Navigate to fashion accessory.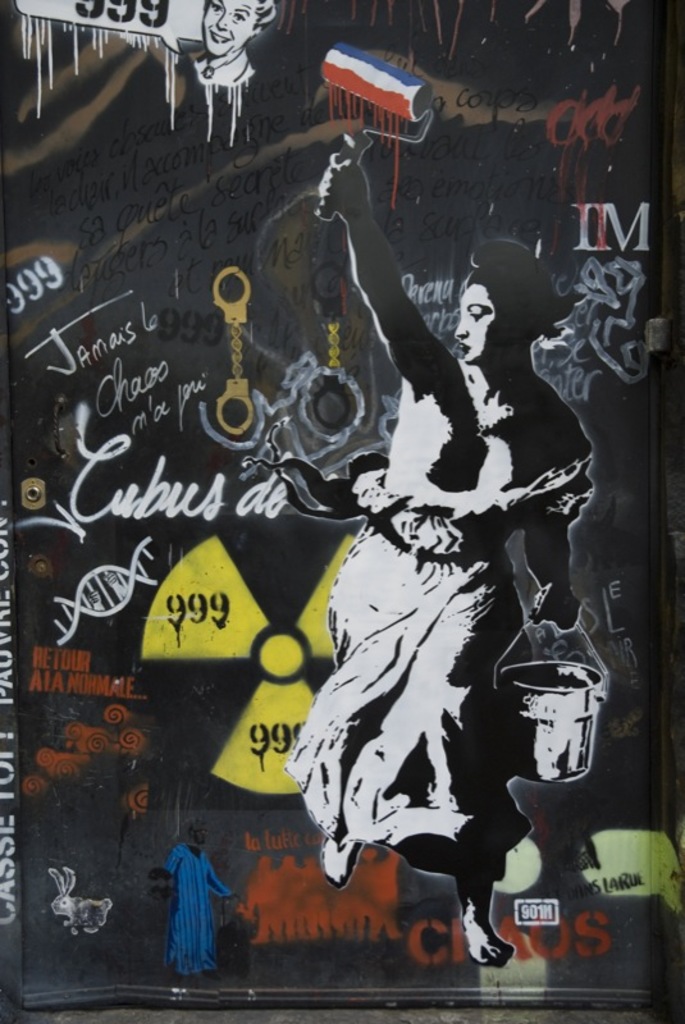
Navigation target: pyautogui.locateOnScreen(198, 45, 245, 81).
